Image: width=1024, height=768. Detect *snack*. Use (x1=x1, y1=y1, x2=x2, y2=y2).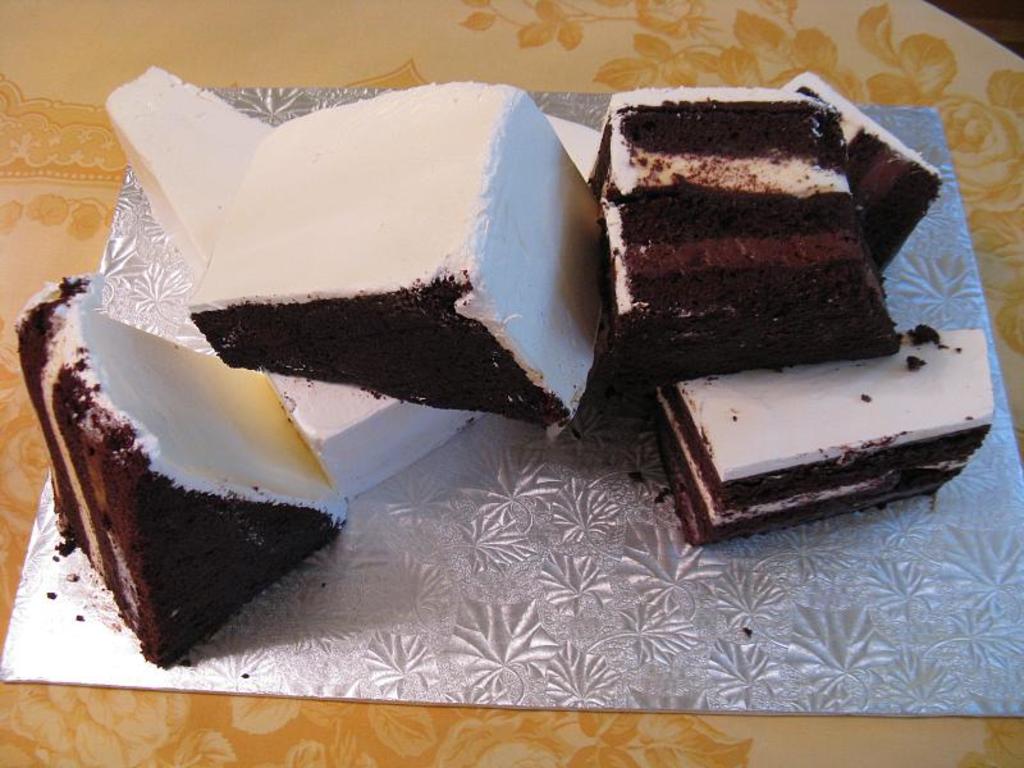
(x1=660, y1=326, x2=991, y2=540).
